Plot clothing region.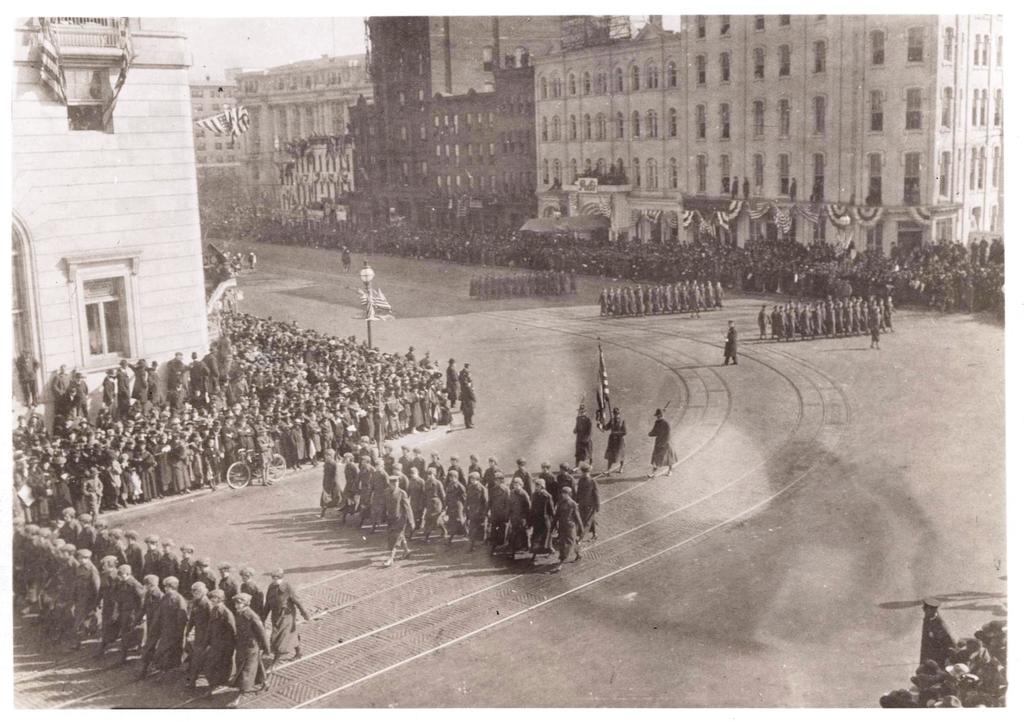
Plotted at BBox(127, 545, 145, 577).
